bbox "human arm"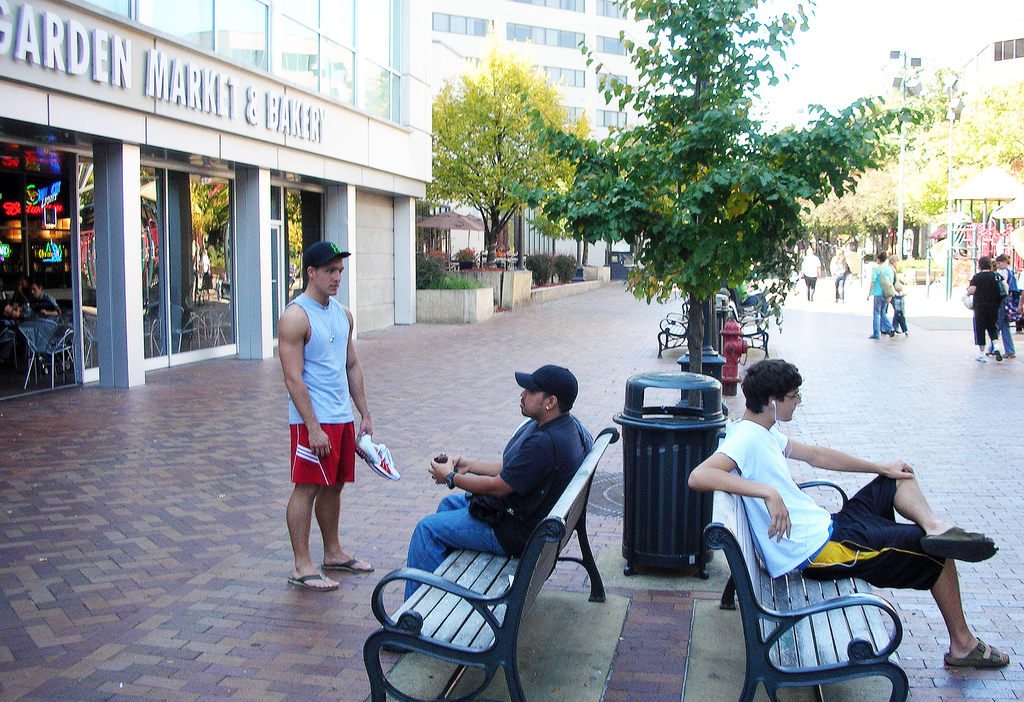
(left=865, top=267, right=875, bottom=300)
